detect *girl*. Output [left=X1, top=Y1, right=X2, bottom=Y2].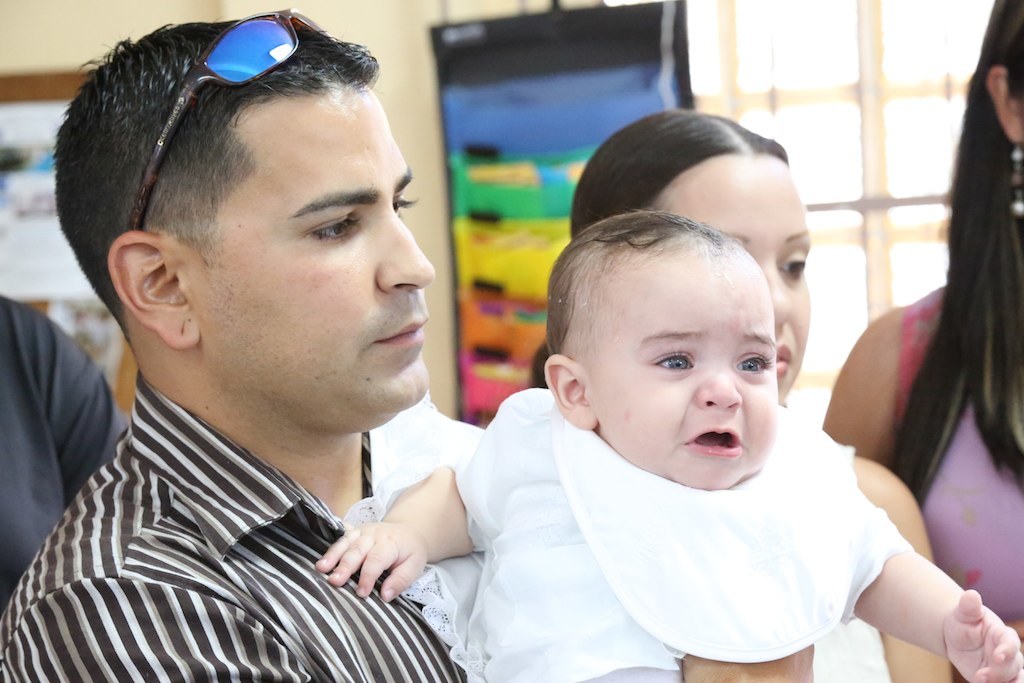
[left=565, top=105, right=960, bottom=682].
